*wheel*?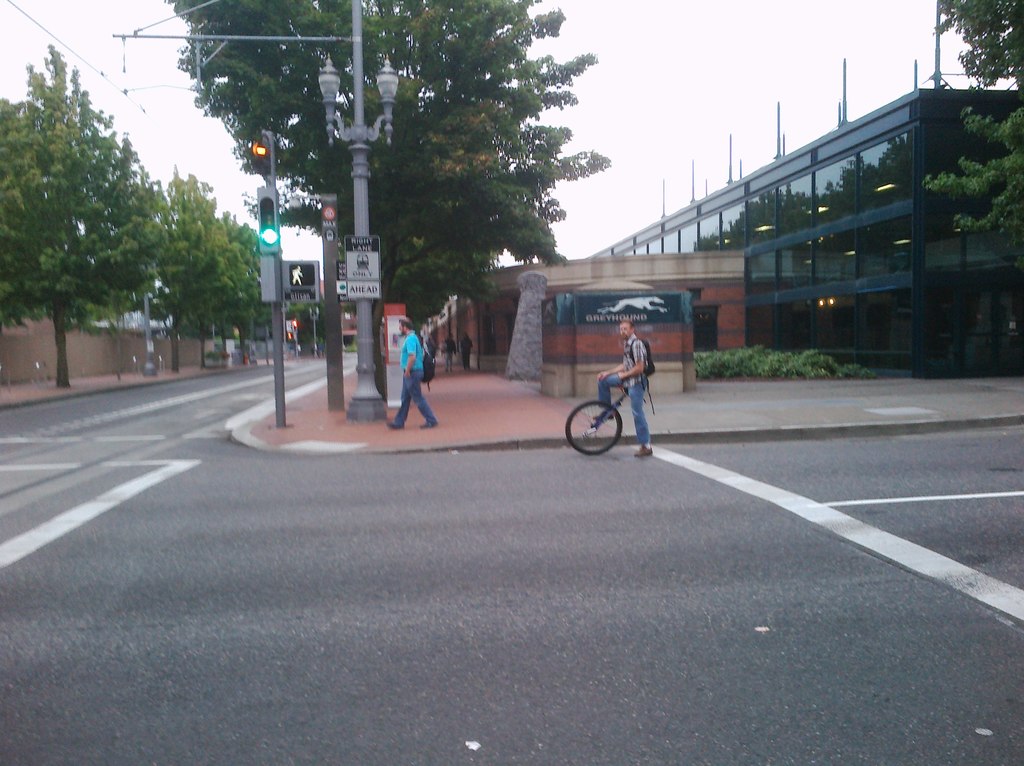
566 396 641 465
